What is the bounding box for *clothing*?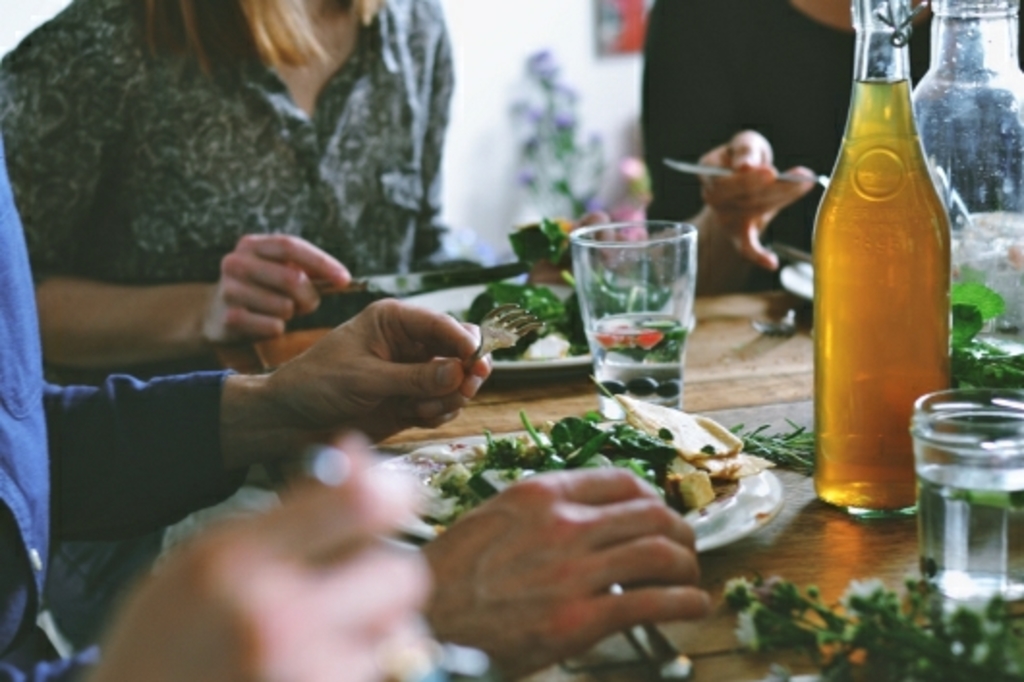
pyautogui.locateOnScreen(638, 0, 1022, 296).
